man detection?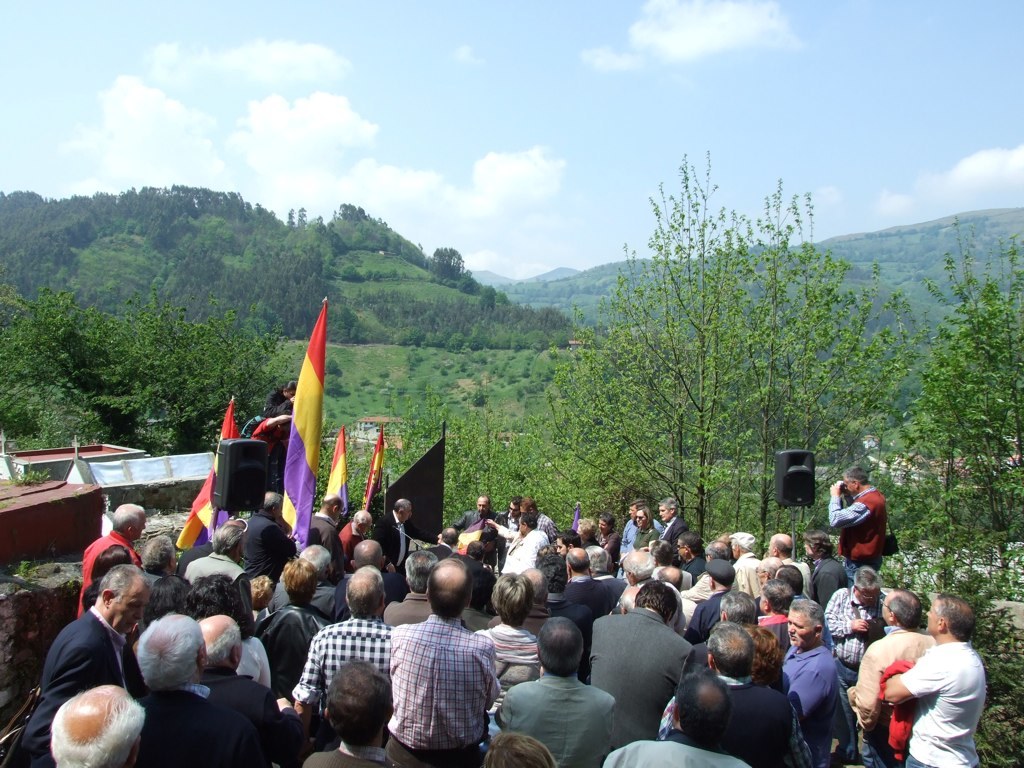
Rect(137, 540, 183, 603)
